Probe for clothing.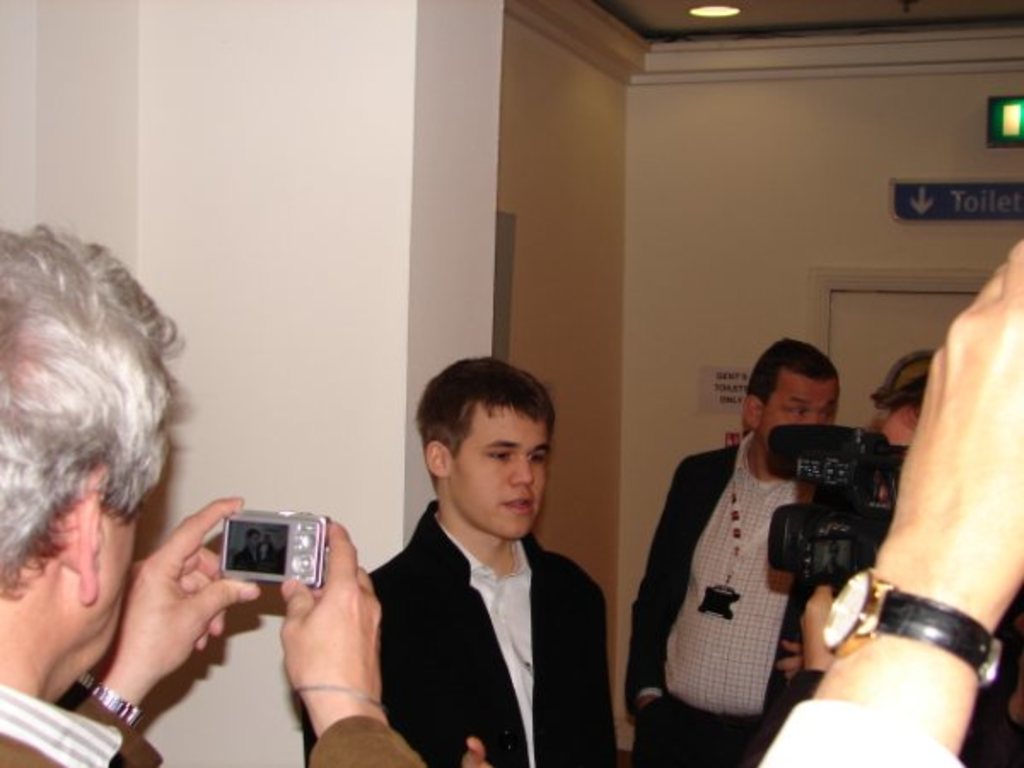
Probe result: pyautogui.locateOnScreen(758, 700, 961, 766).
